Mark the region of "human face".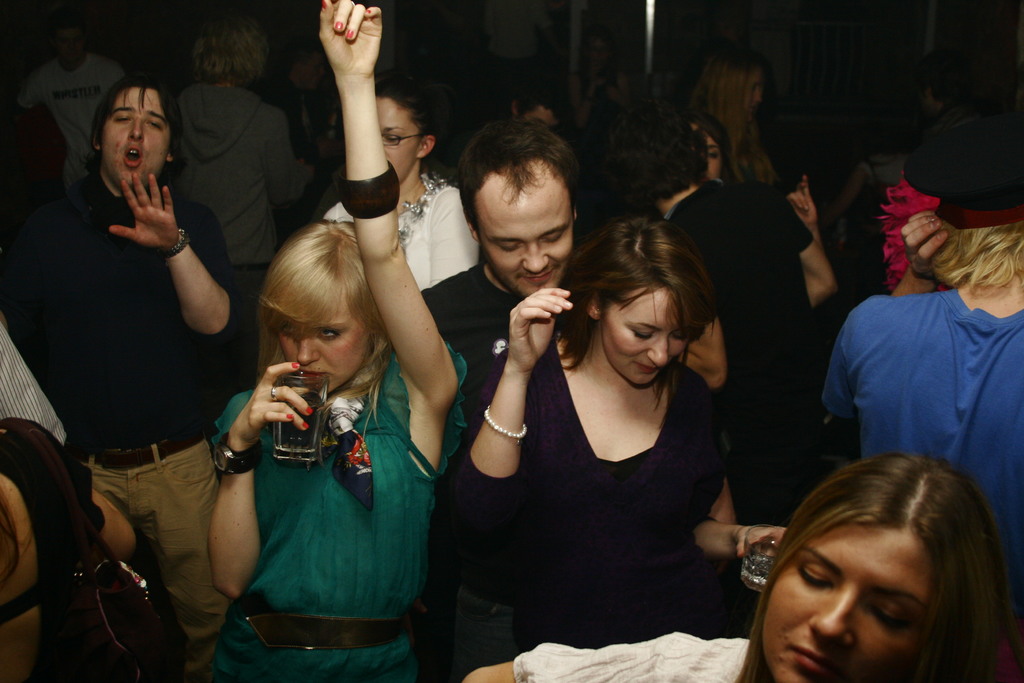
Region: x1=58 y1=29 x2=87 y2=63.
